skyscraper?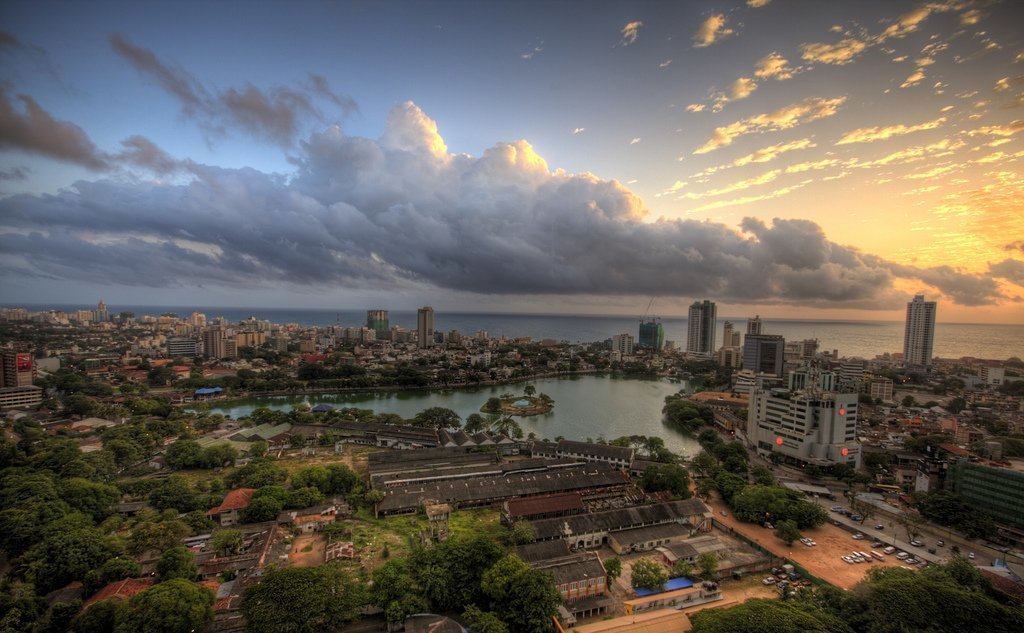
x1=358 y1=309 x2=398 y2=335
